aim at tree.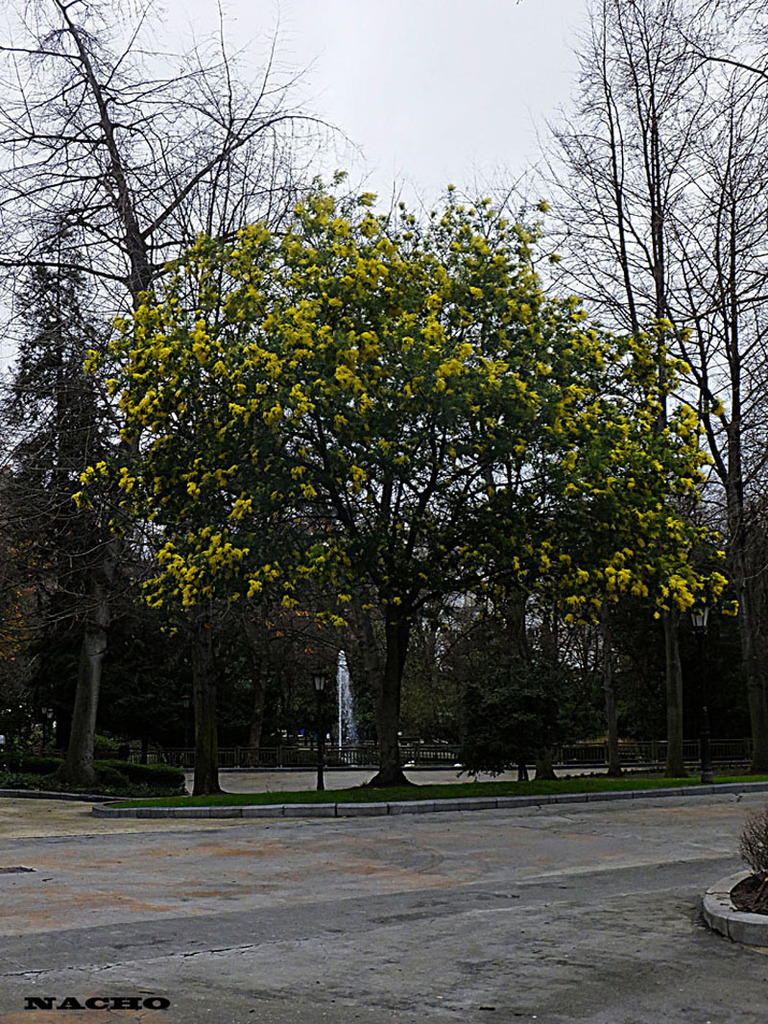
Aimed at rect(530, 0, 702, 774).
